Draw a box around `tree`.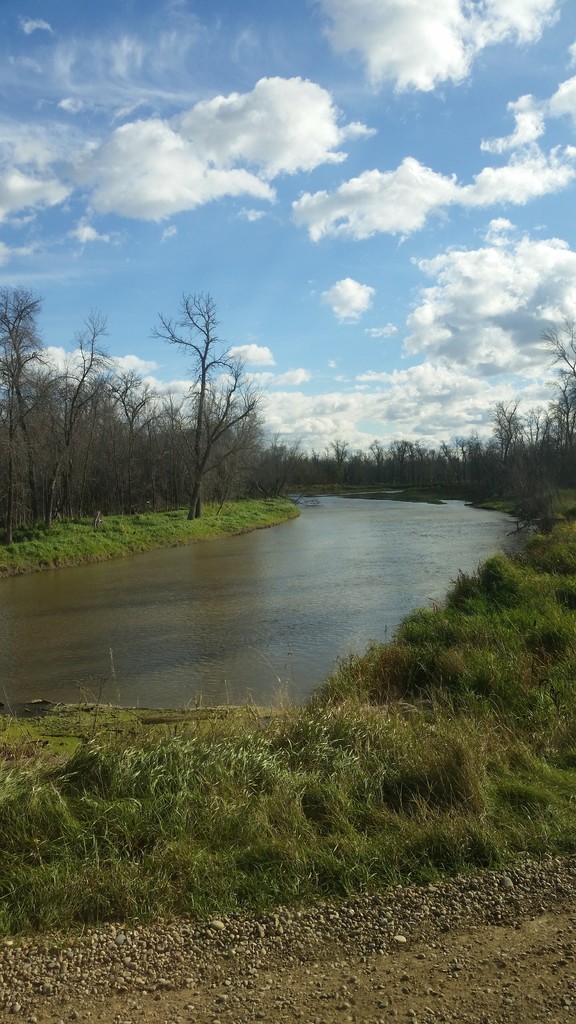
x1=353, y1=447, x2=396, y2=489.
